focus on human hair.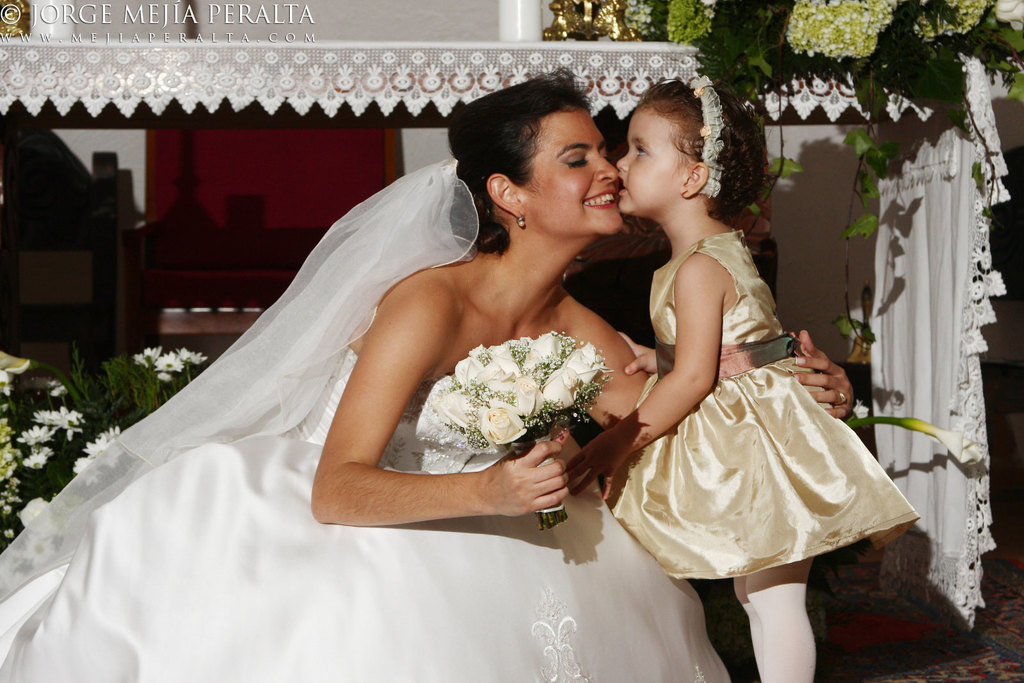
Focused at crop(431, 70, 593, 261).
